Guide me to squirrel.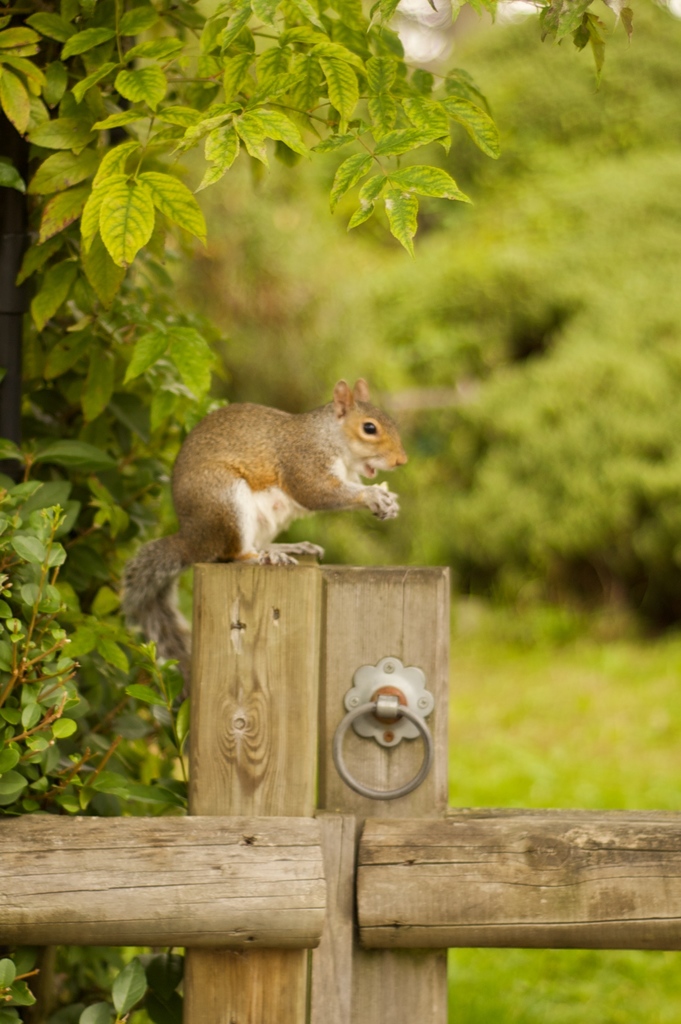
Guidance: bbox=(109, 361, 432, 685).
